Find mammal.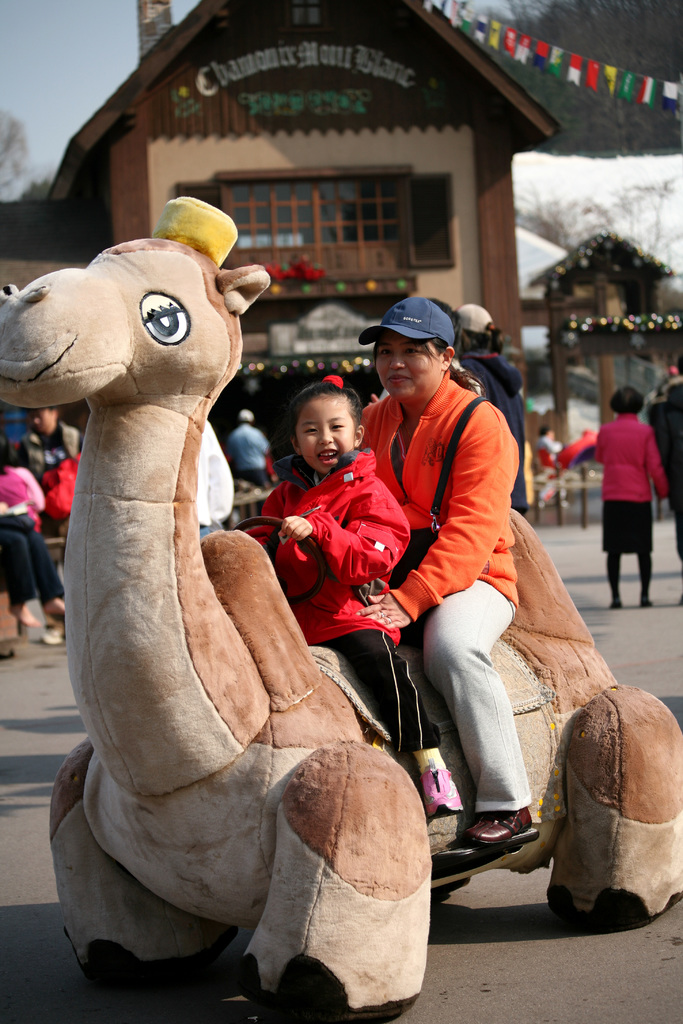
3:453:47:513.
